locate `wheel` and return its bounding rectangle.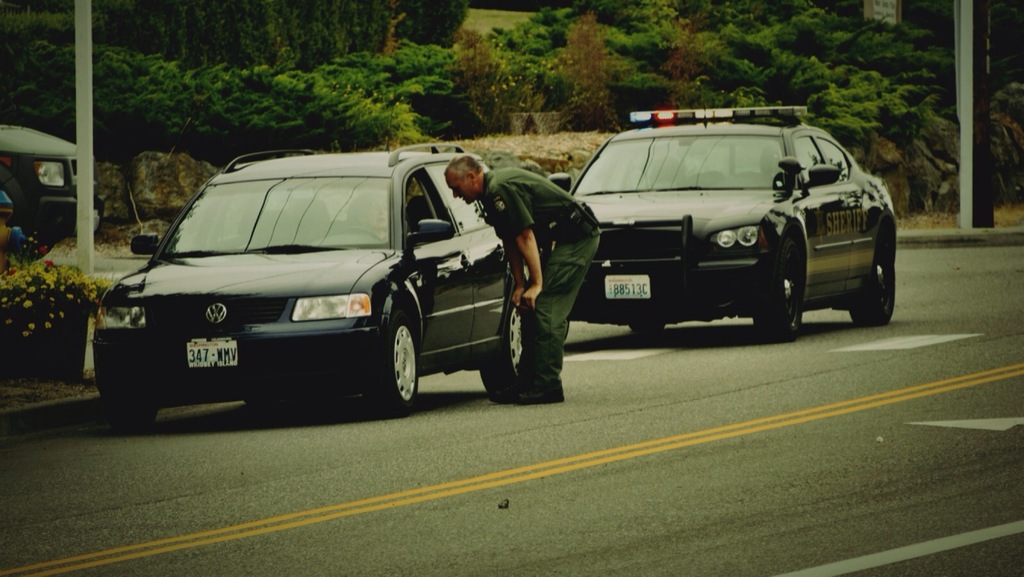
BBox(92, 346, 166, 433).
